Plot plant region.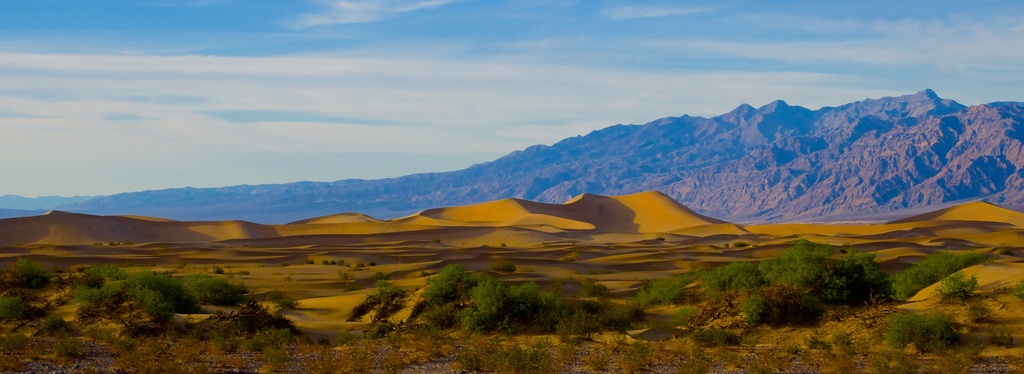
Plotted at (374,275,417,298).
